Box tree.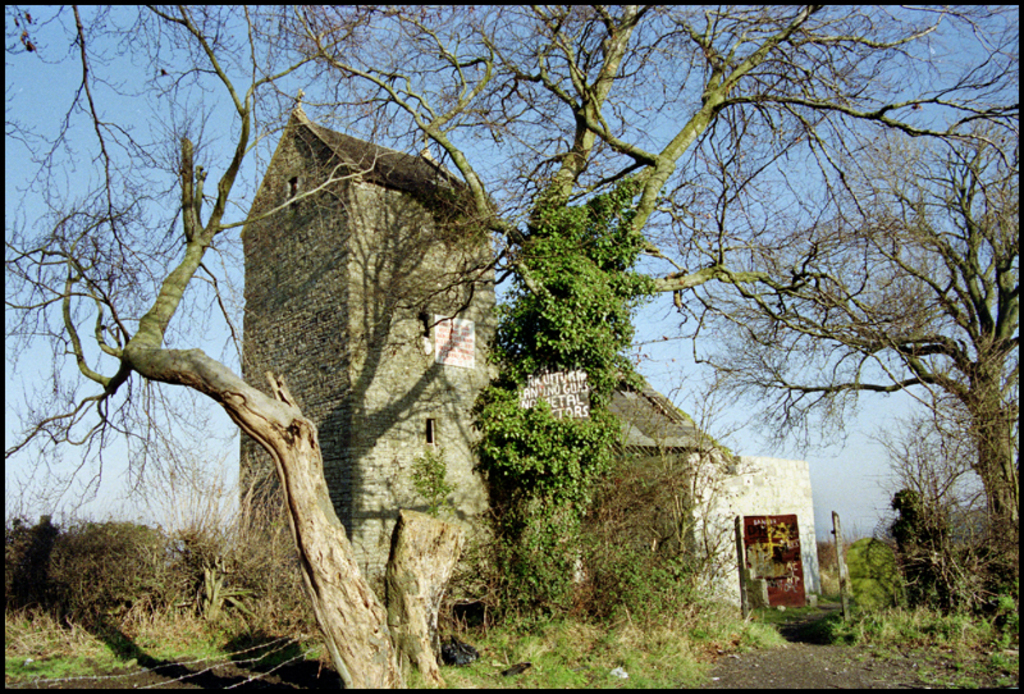
x1=643 y1=5 x2=1021 y2=599.
